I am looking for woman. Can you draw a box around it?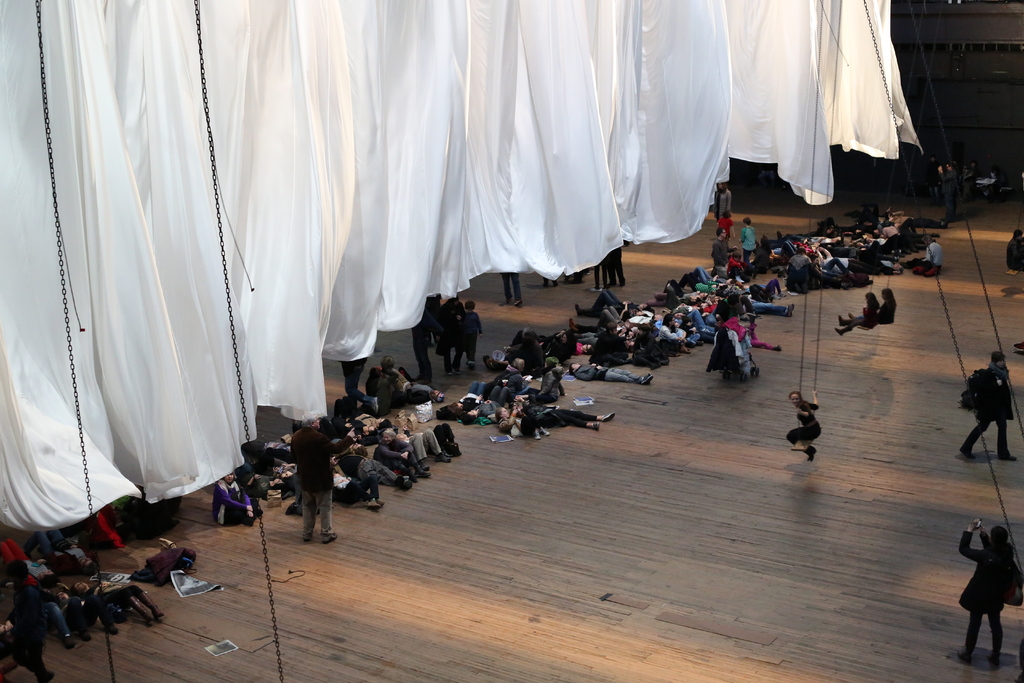
Sure, the bounding box is box=[957, 349, 1018, 463].
